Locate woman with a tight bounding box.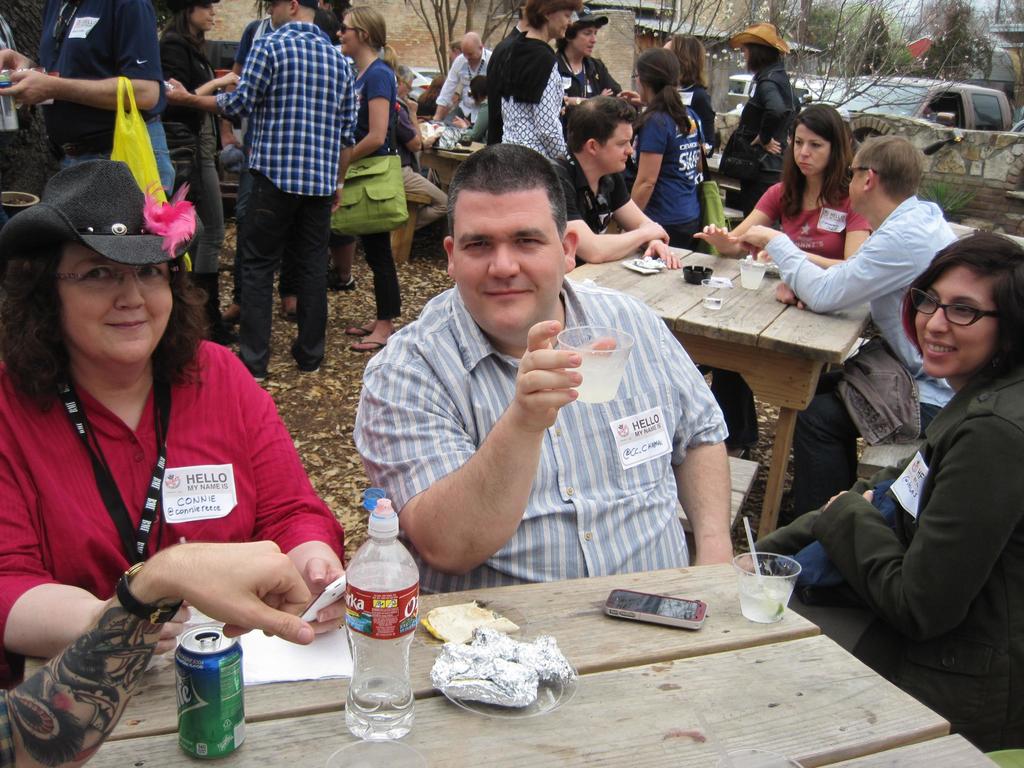
left=497, top=0, right=591, bottom=193.
